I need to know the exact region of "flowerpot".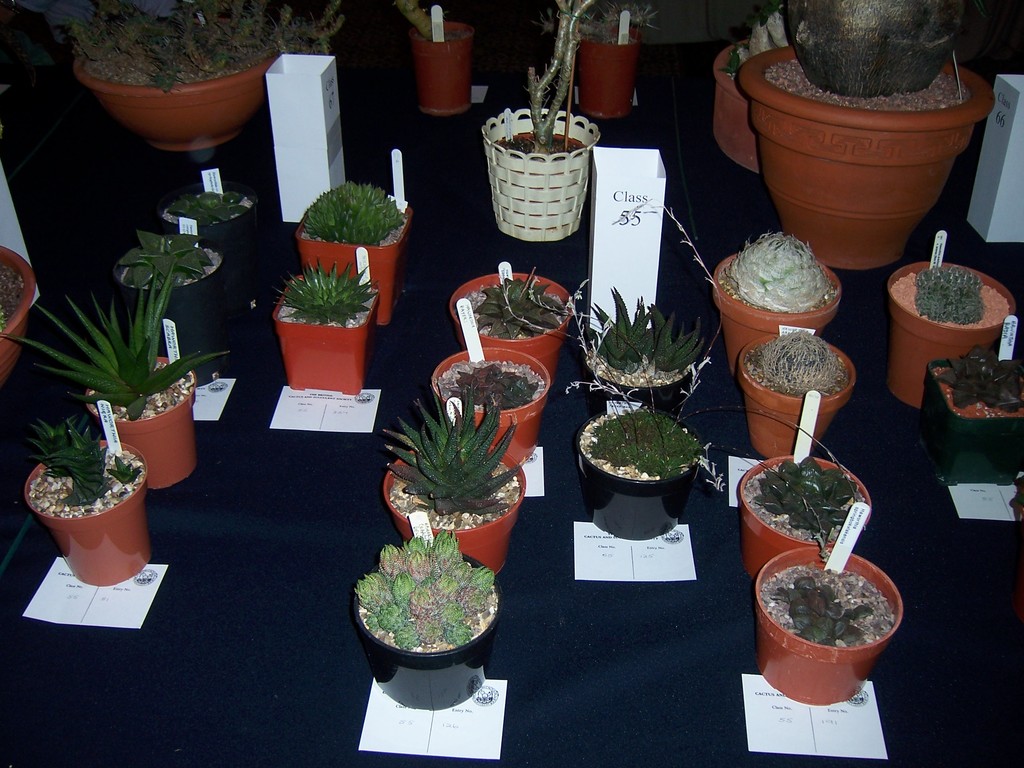
Region: left=272, top=275, right=377, bottom=399.
